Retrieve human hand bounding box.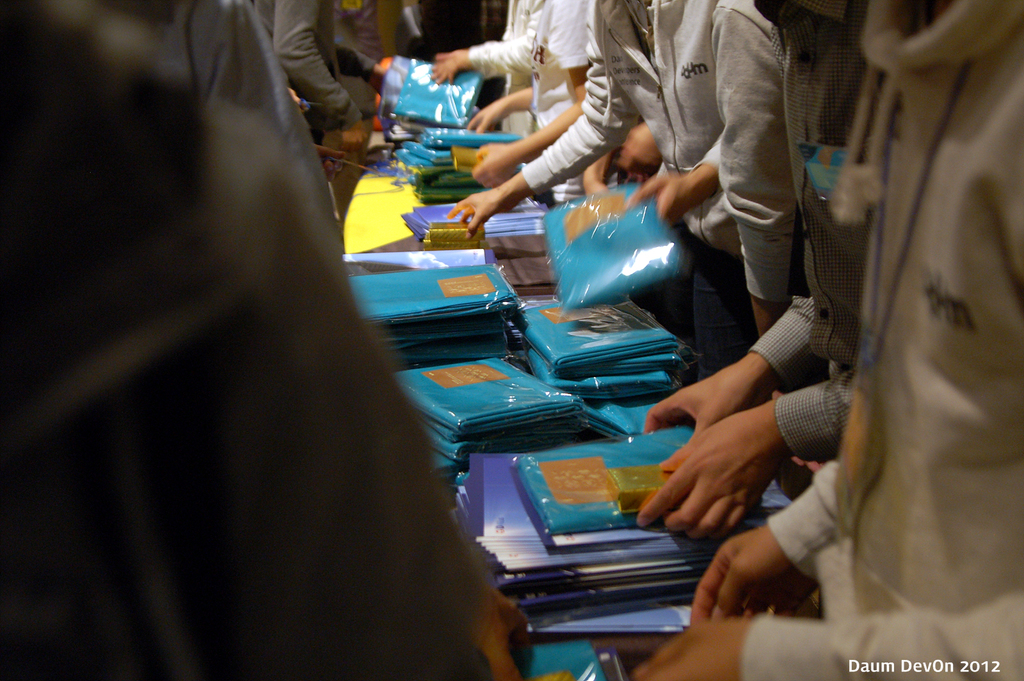
Bounding box: detection(443, 188, 510, 238).
